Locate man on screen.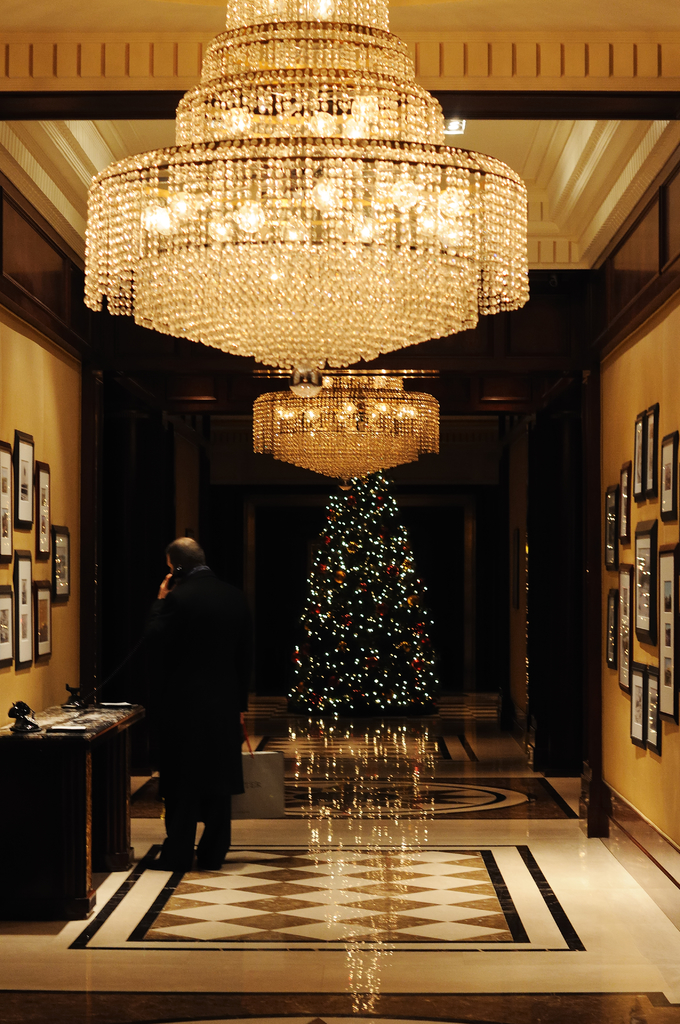
On screen at 122 527 255 879.
